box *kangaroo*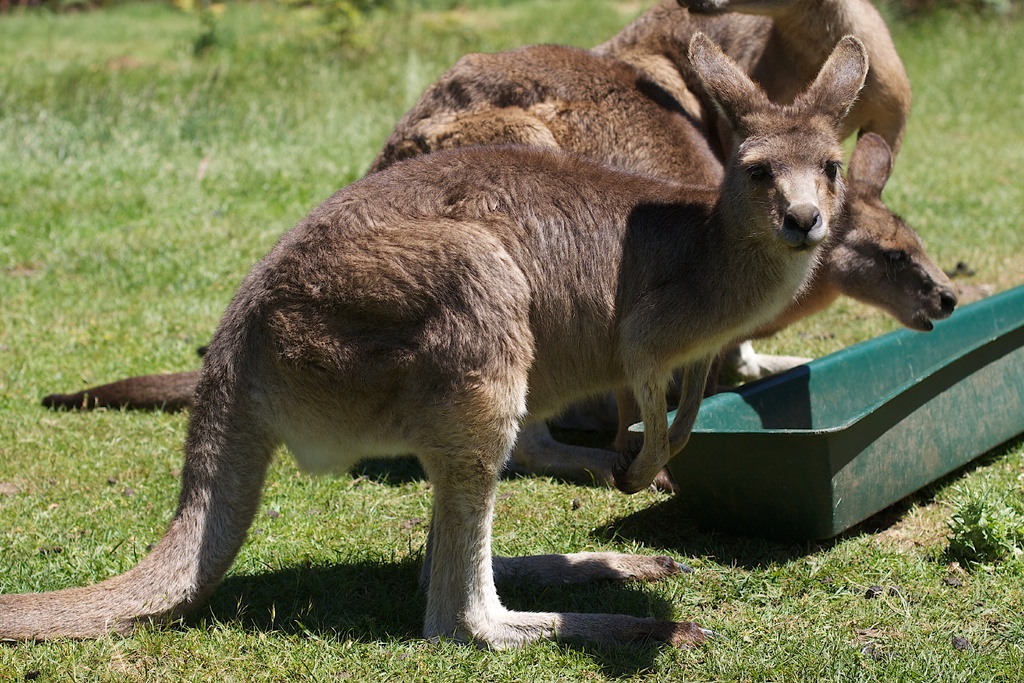
bbox(567, 0, 912, 356)
